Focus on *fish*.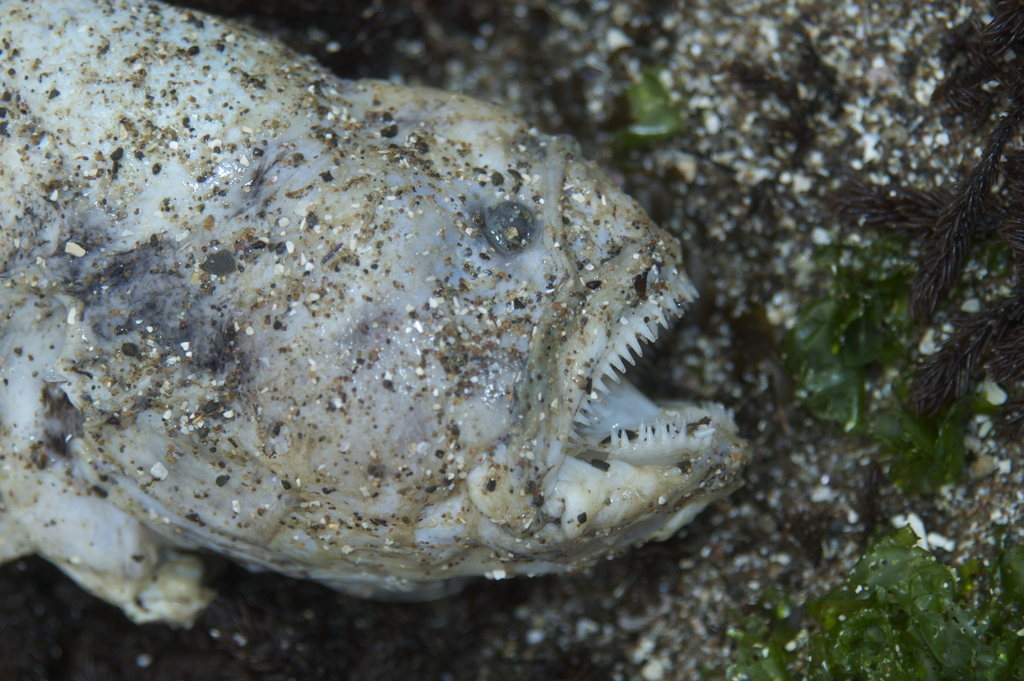
Focused at BBox(52, 105, 730, 617).
